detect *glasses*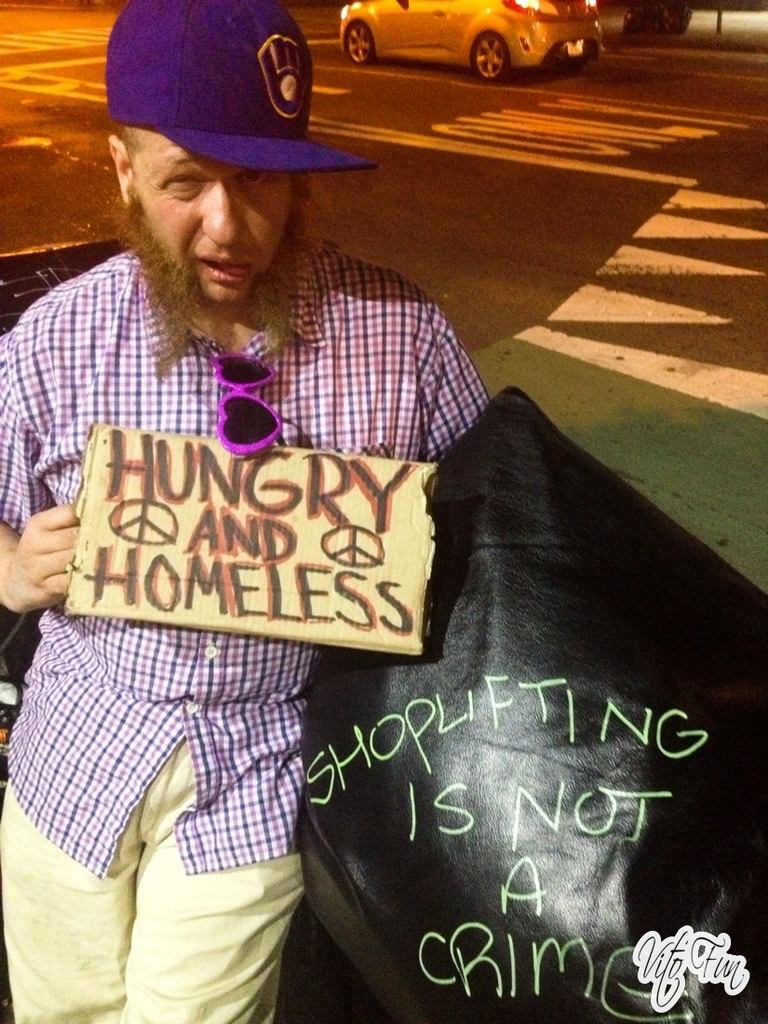
left=205, top=346, right=276, bottom=448
